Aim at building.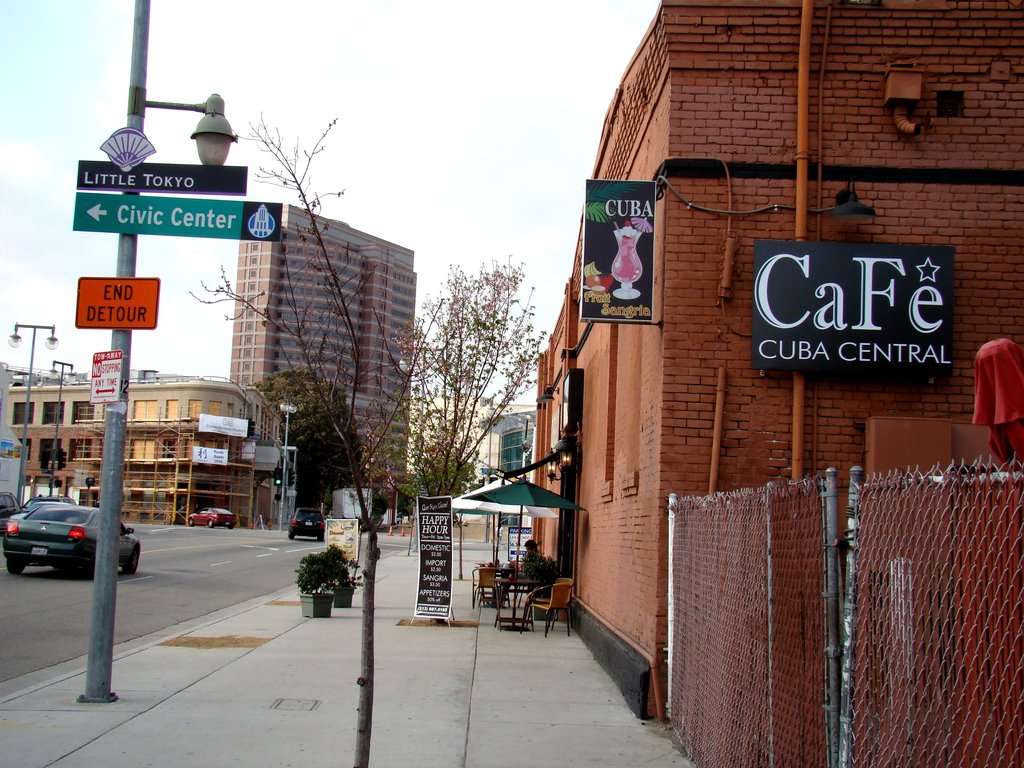
Aimed at <bbox>476, 406, 531, 523</bbox>.
